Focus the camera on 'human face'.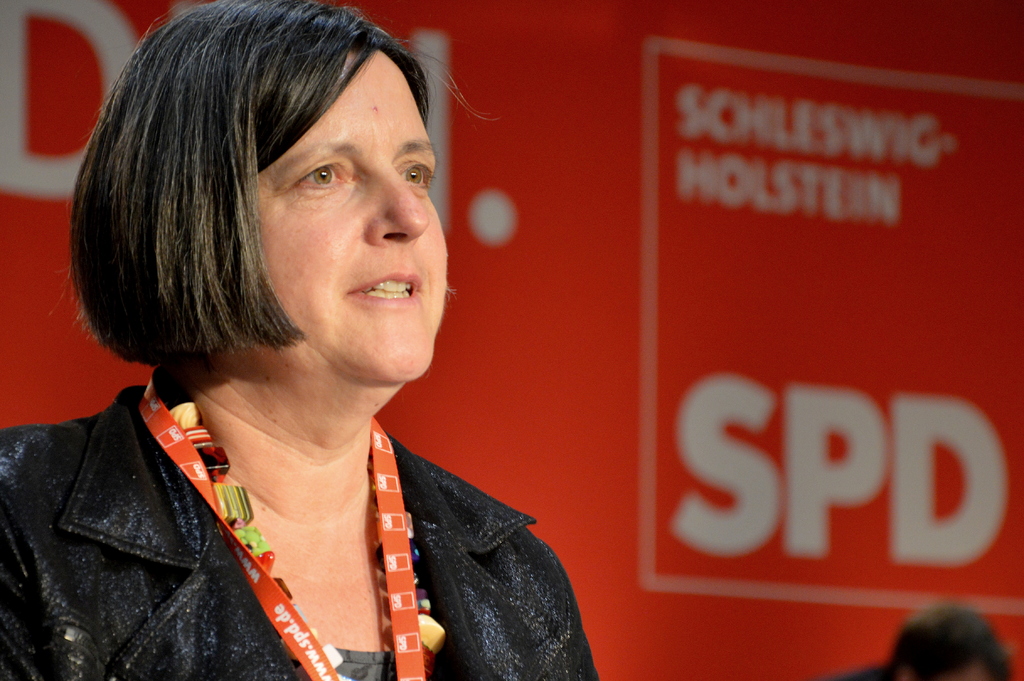
Focus region: (left=258, top=51, right=449, bottom=385).
